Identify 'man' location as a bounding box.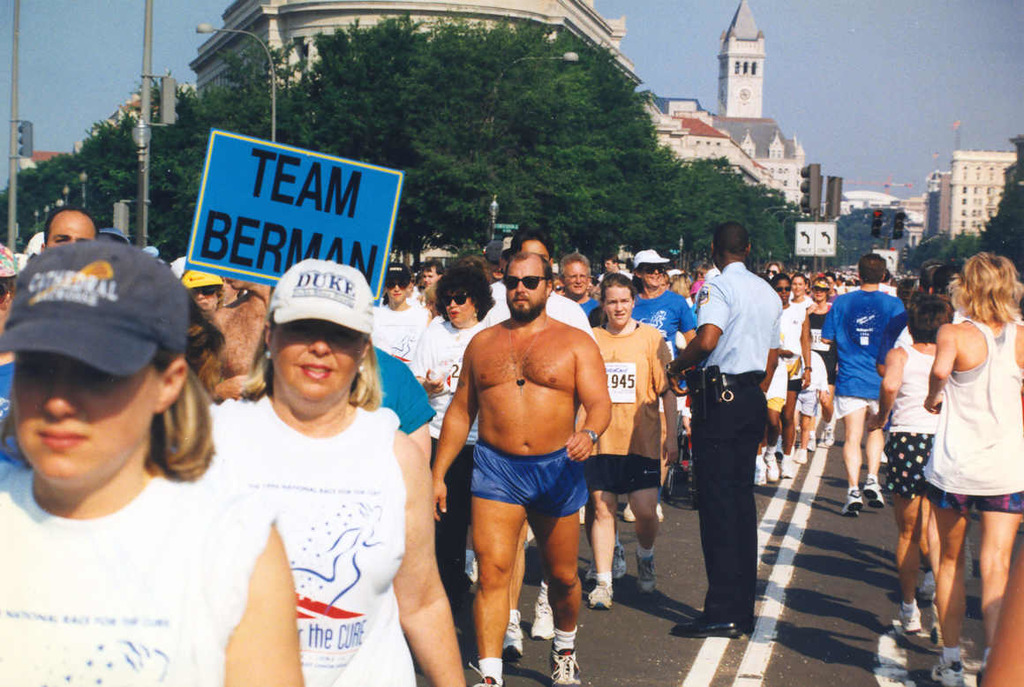
box(555, 254, 606, 318).
